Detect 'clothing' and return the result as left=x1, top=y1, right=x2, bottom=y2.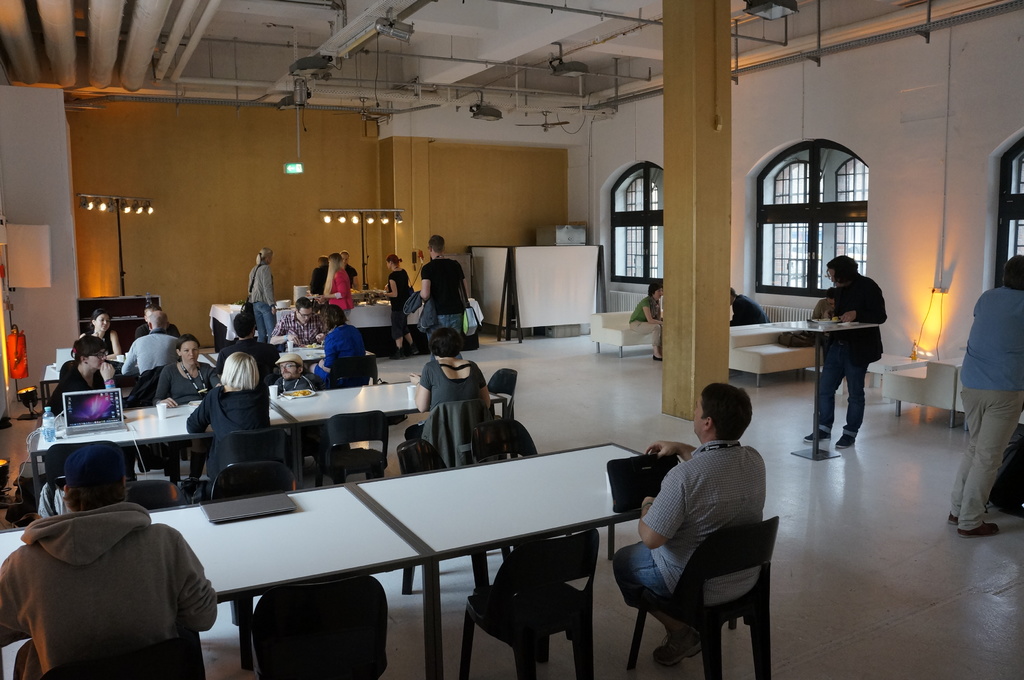
left=306, top=314, right=369, bottom=387.
